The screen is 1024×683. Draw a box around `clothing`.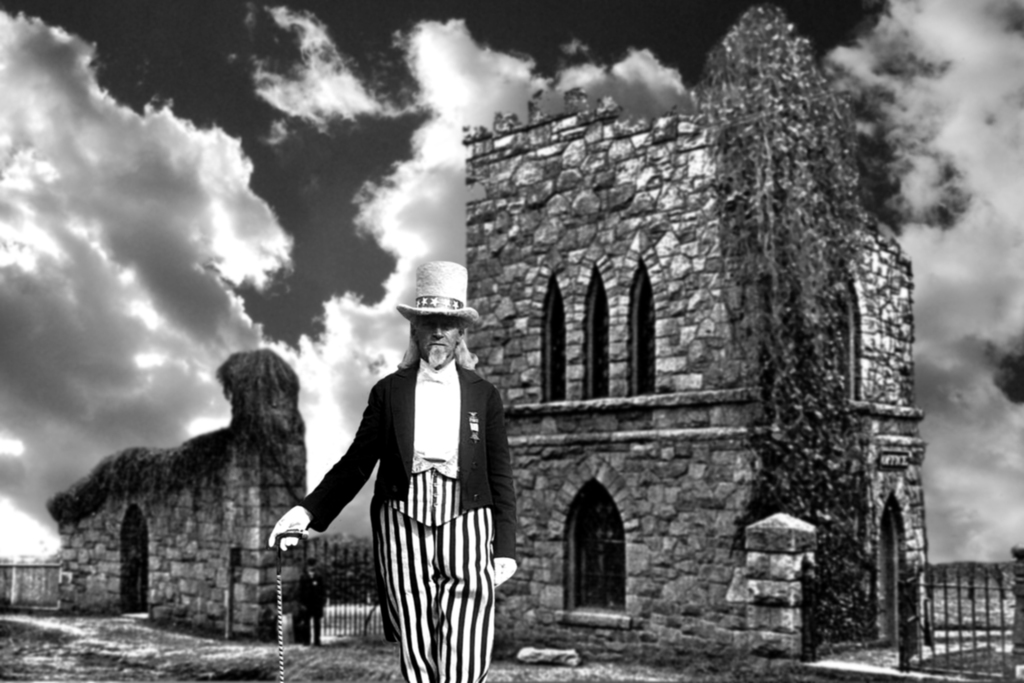
(left=293, top=350, right=518, bottom=682).
